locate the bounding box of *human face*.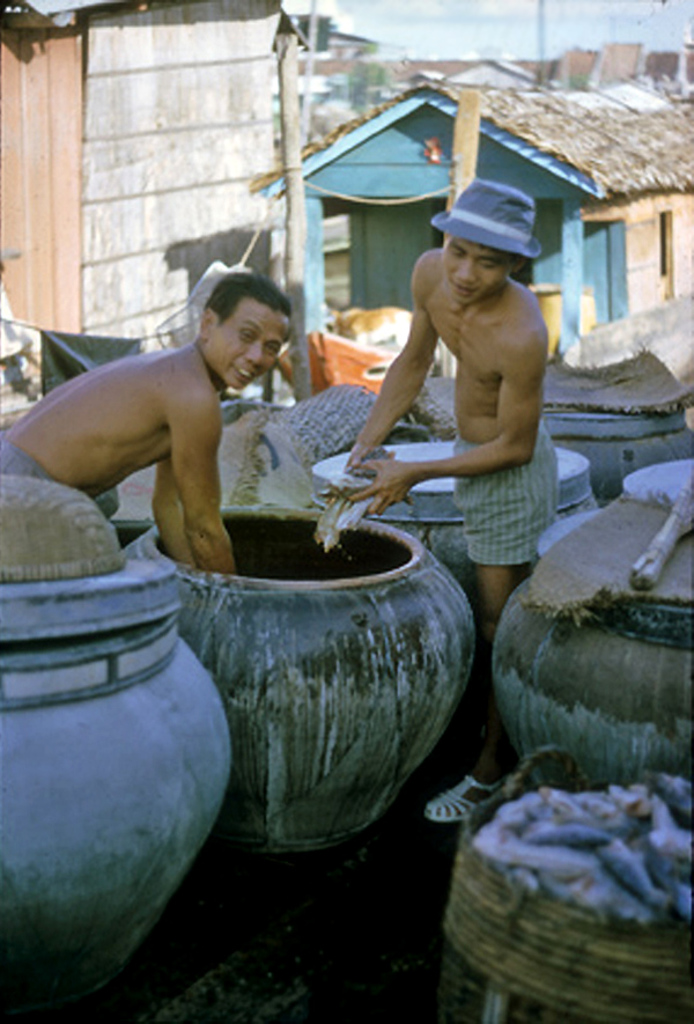
Bounding box: x1=205 y1=299 x2=291 y2=391.
